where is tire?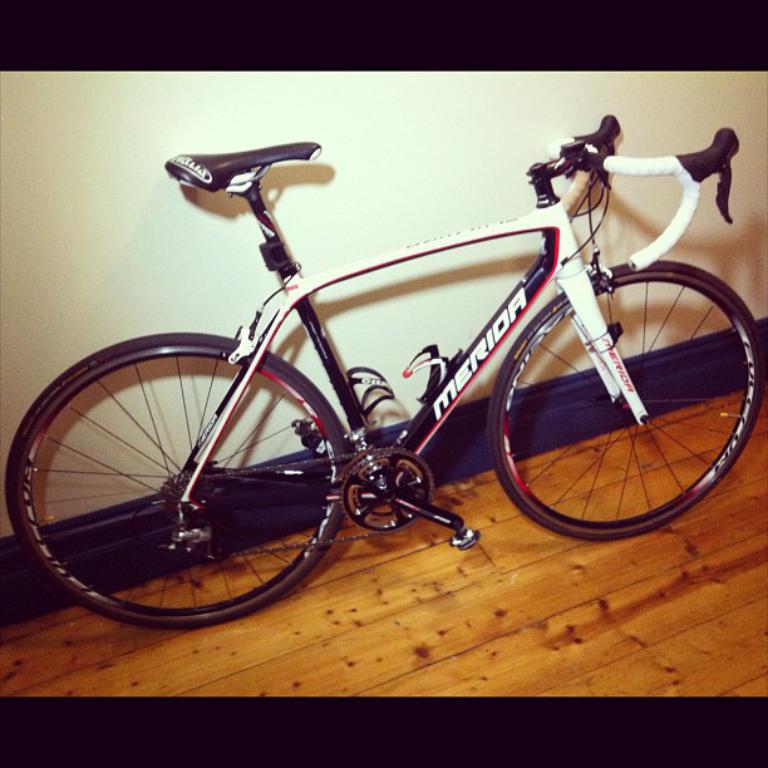
box(20, 319, 380, 636).
